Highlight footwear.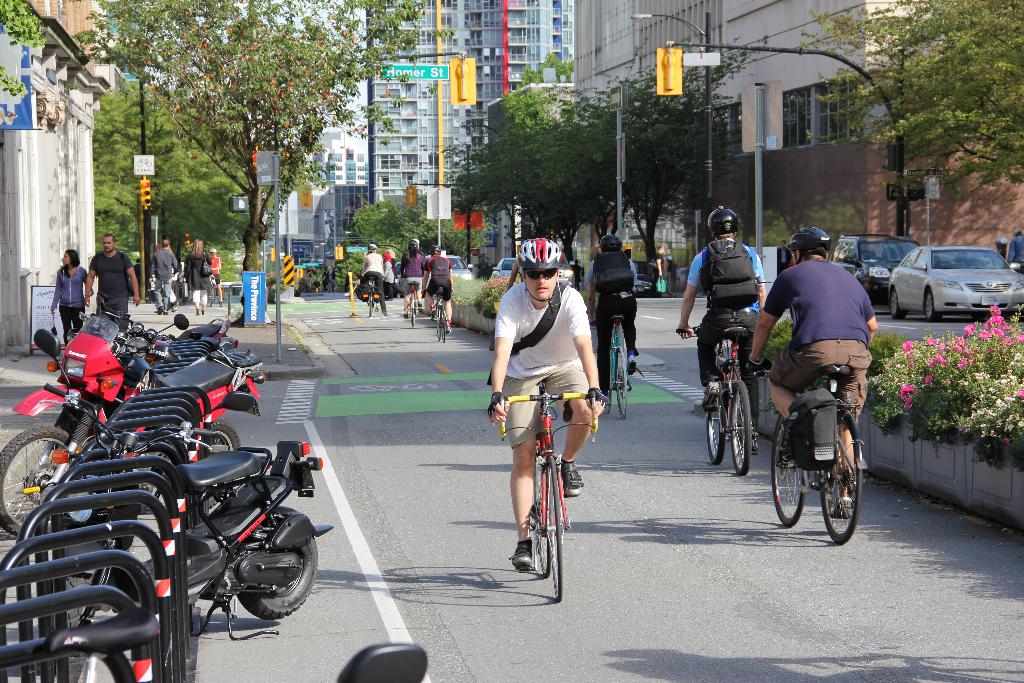
Highlighted region: (156, 304, 164, 315).
